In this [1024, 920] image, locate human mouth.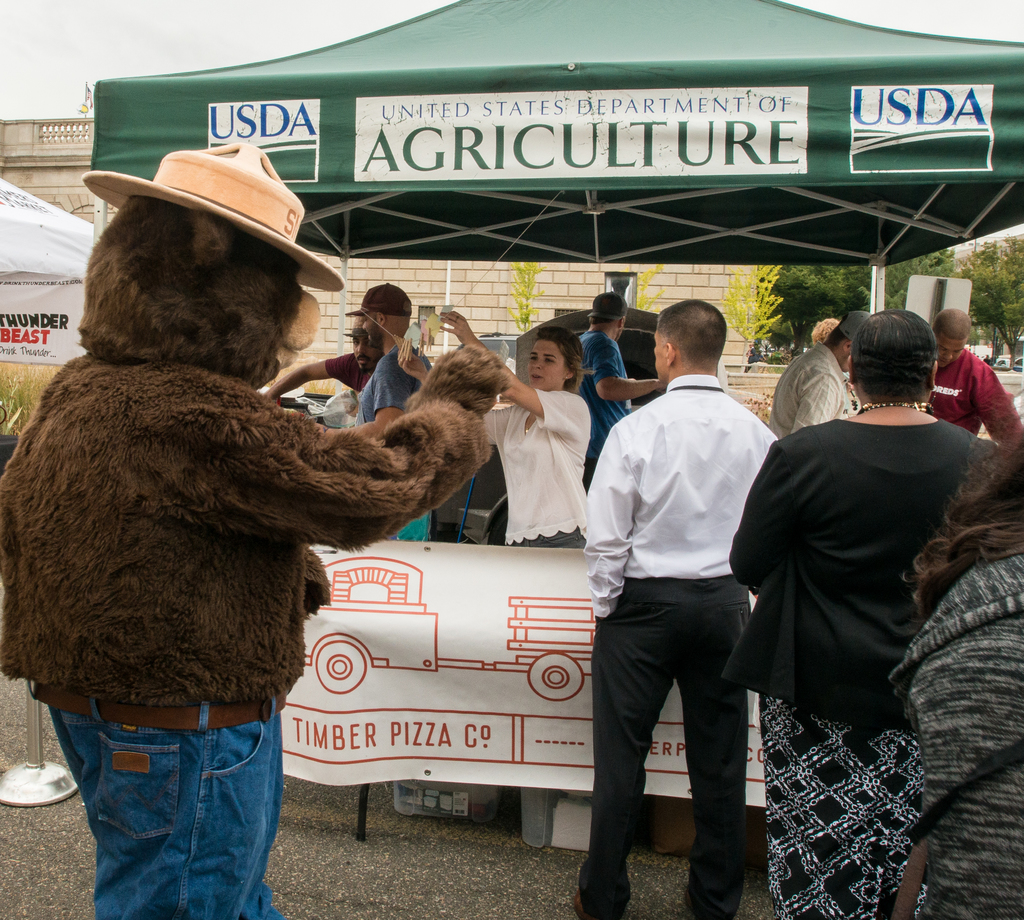
Bounding box: (x1=940, y1=359, x2=954, y2=367).
